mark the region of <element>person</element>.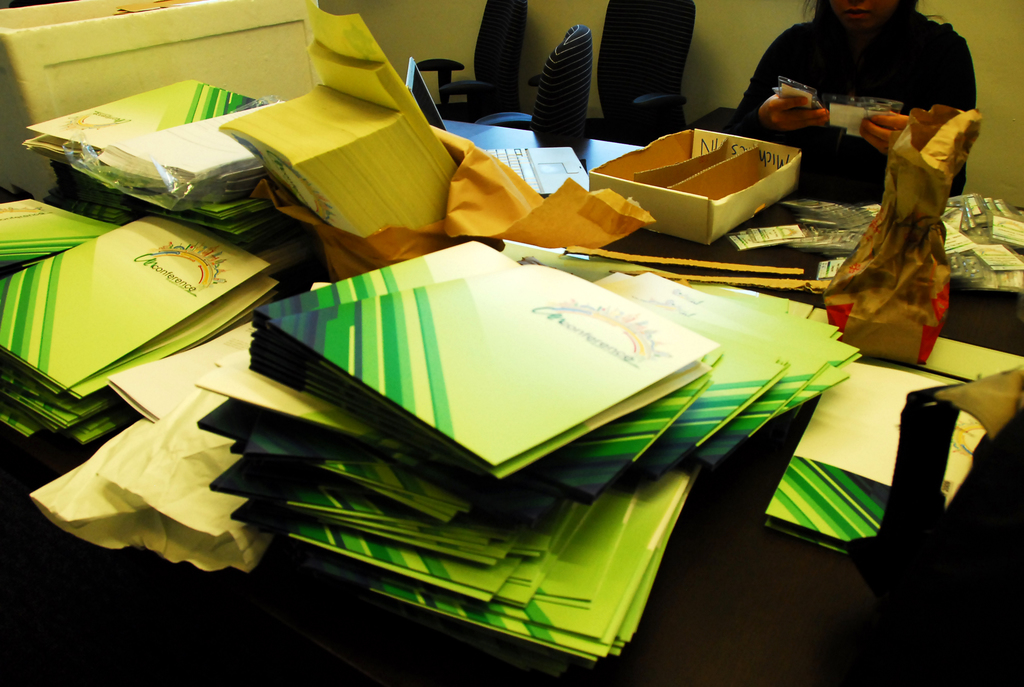
Region: BBox(723, 0, 977, 198).
